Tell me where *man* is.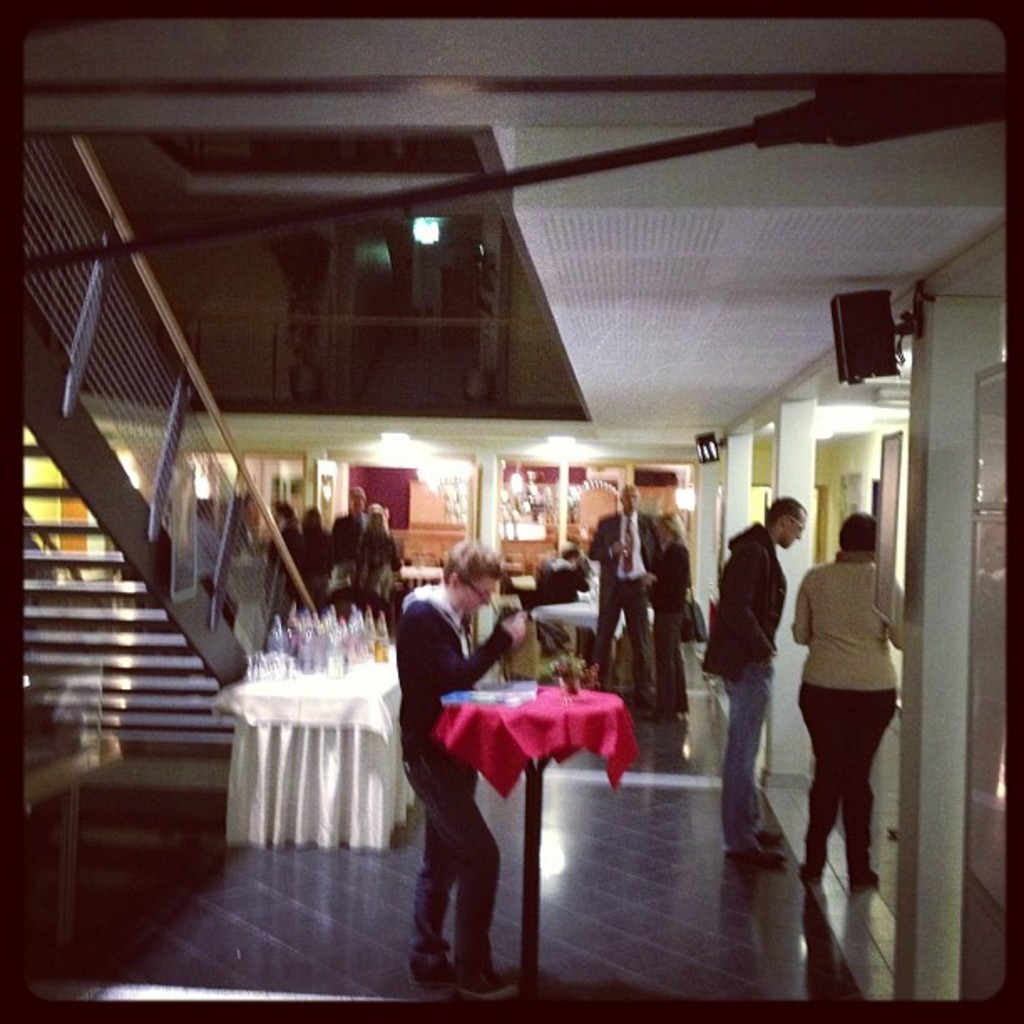
*man* is at bbox=(335, 484, 375, 591).
